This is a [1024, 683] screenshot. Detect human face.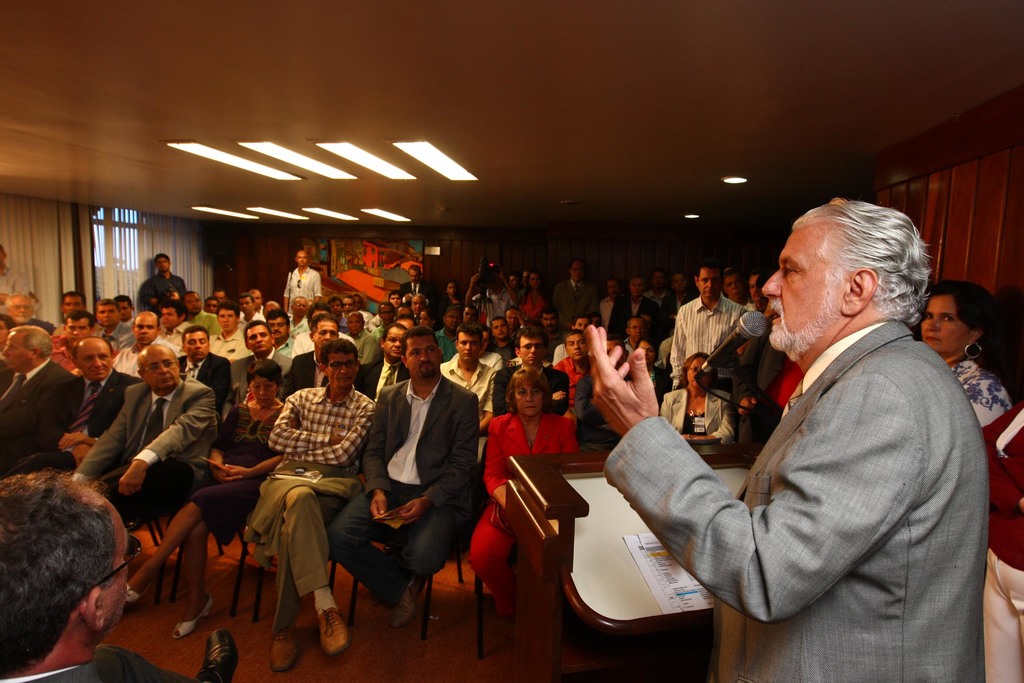
box=[205, 298, 217, 312].
